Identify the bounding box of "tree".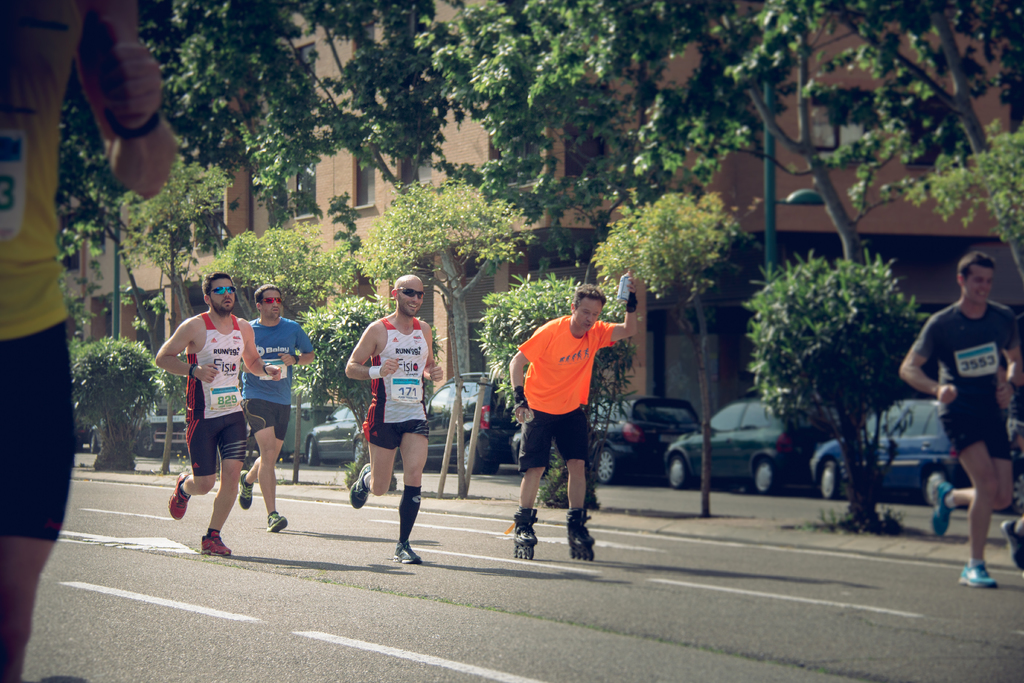
(729, 261, 942, 523).
